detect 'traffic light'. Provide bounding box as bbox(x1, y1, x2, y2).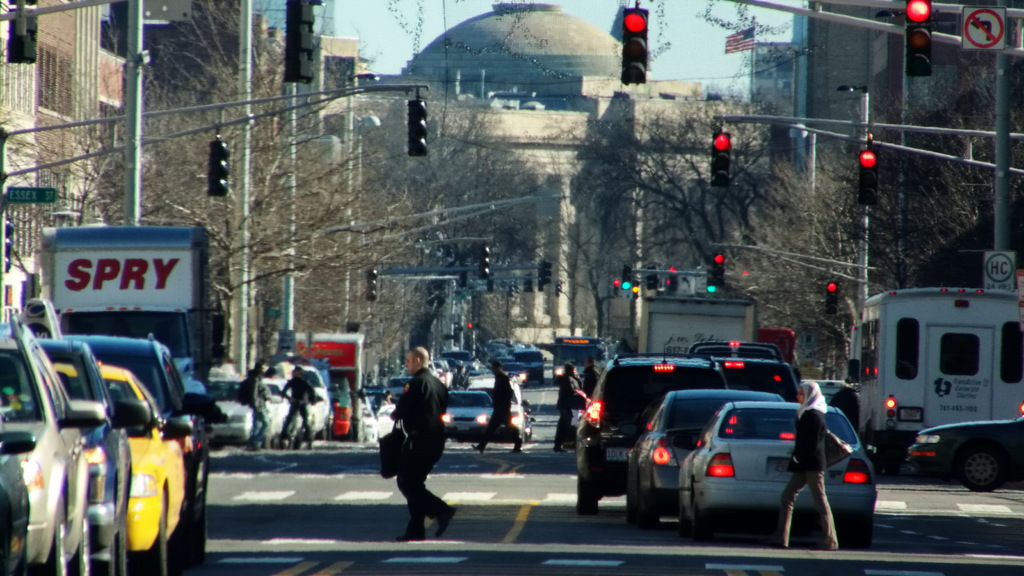
bbox(904, 0, 932, 76).
